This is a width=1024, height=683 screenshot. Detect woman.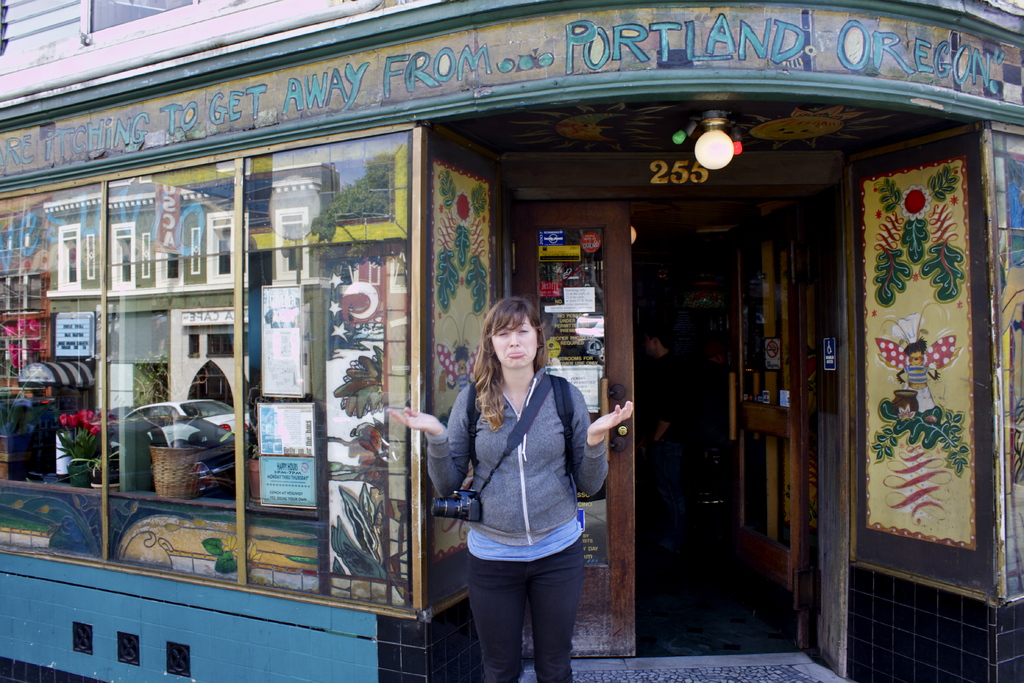
(left=426, top=279, right=611, bottom=682).
